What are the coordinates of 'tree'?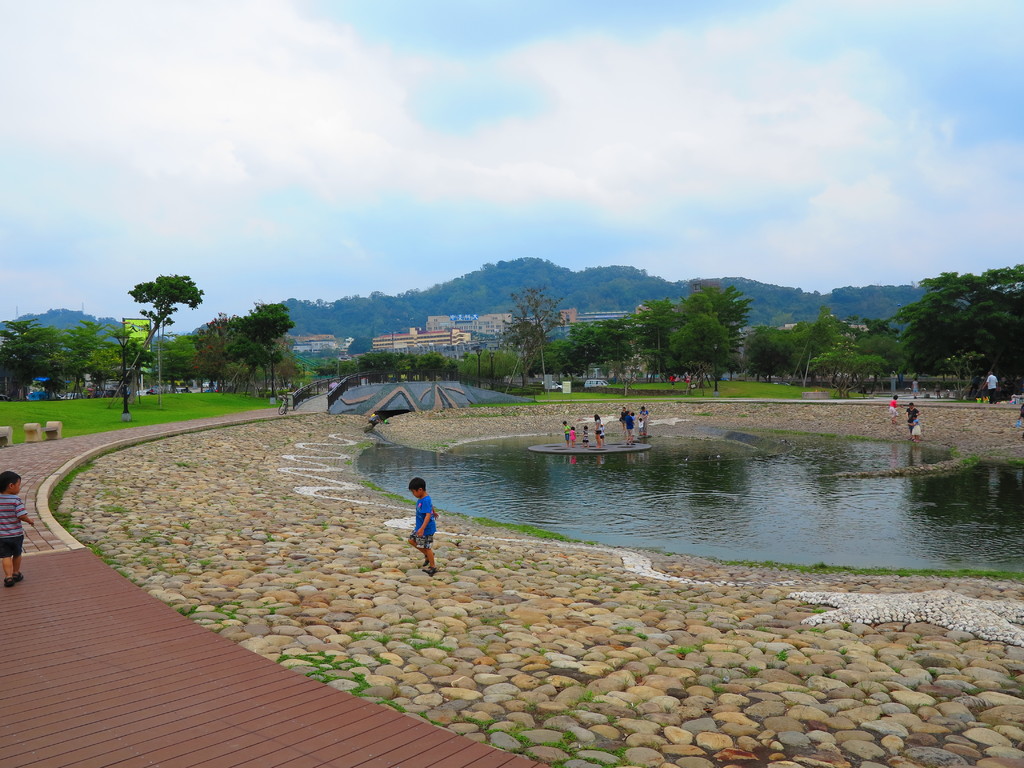
locate(163, 327, 200, 383).
